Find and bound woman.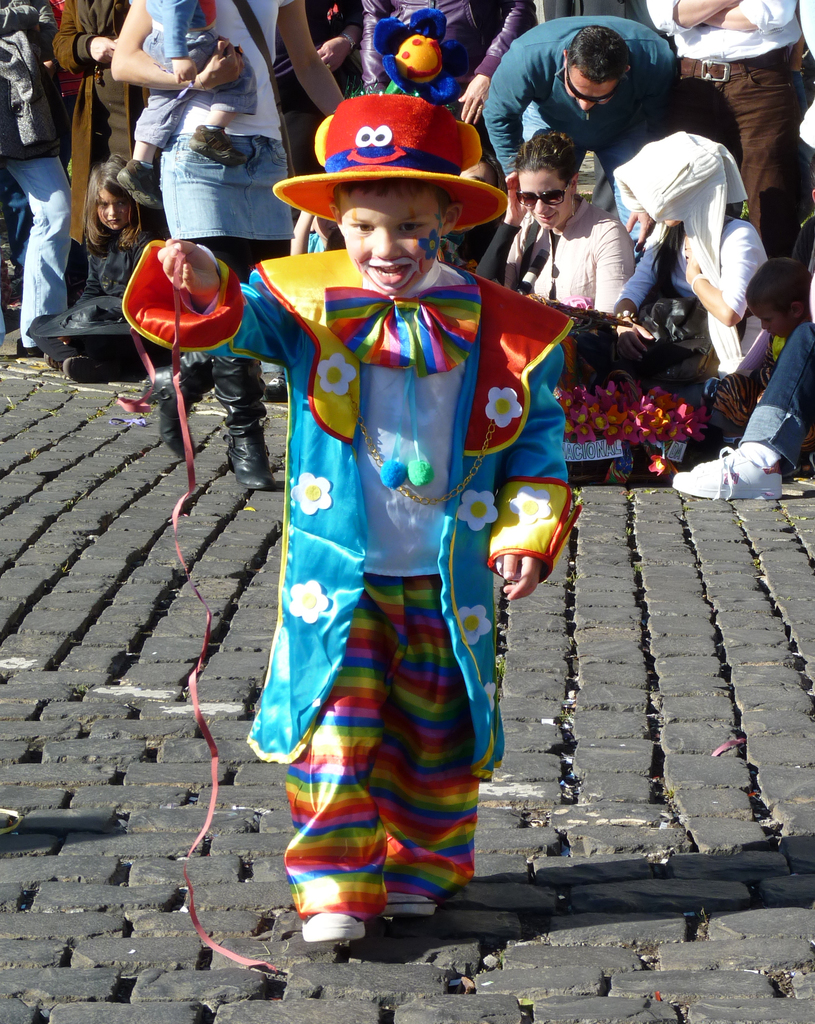
Bound: <region>108, 0, 351, 497</region>.
